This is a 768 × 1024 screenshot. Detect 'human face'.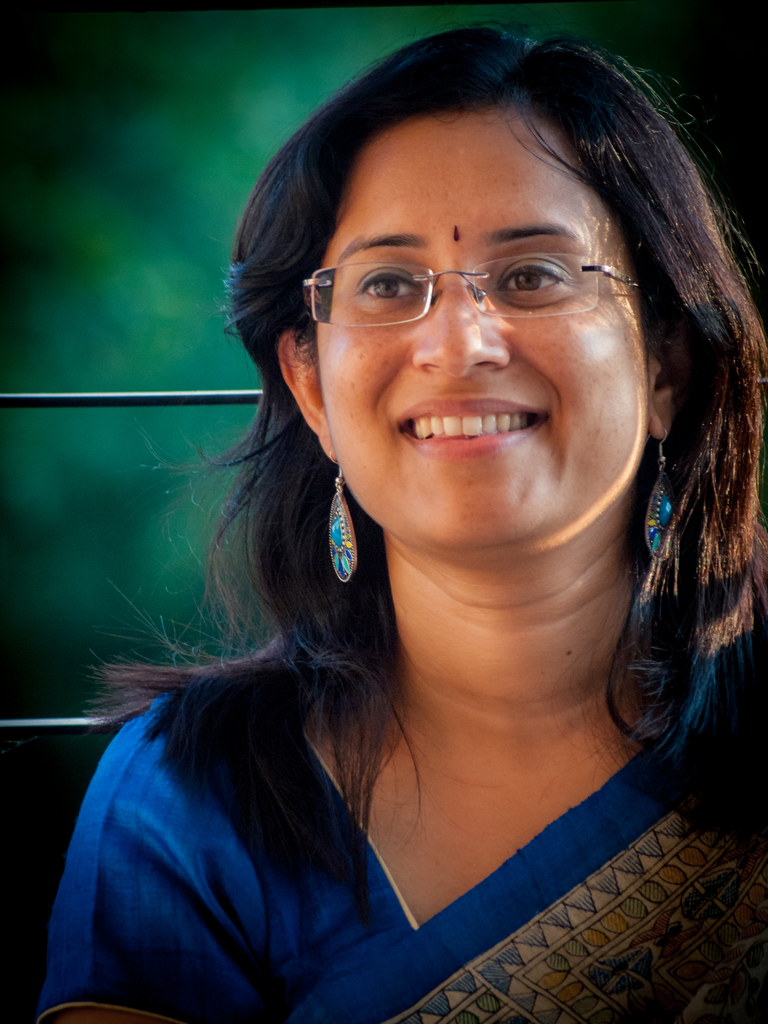
x1=316, y1=114, x2=650, y2=552.
